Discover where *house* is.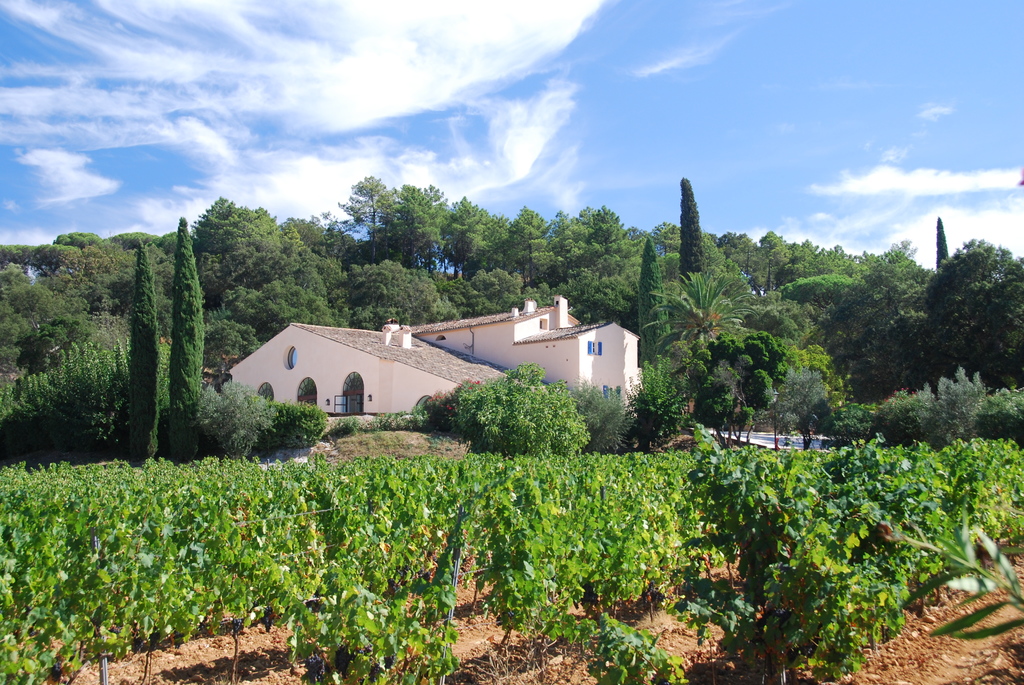
Discovered at <box>213,290,648,436</box>.
